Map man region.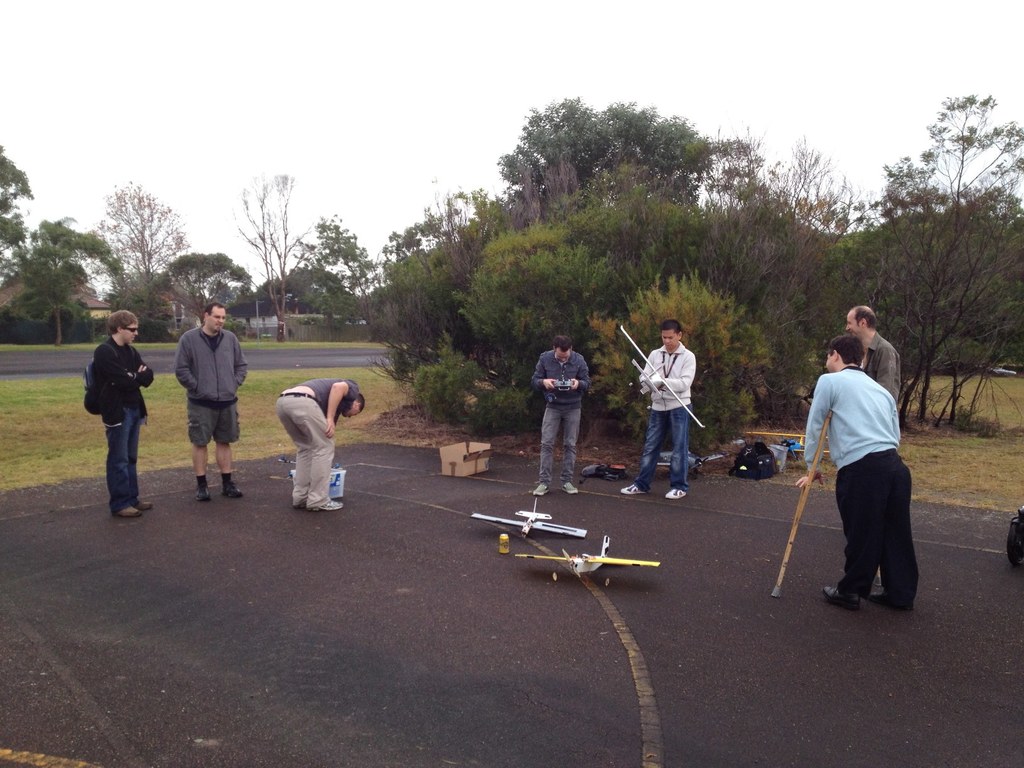
Mapped to crop(801, 324, 925, 612).
